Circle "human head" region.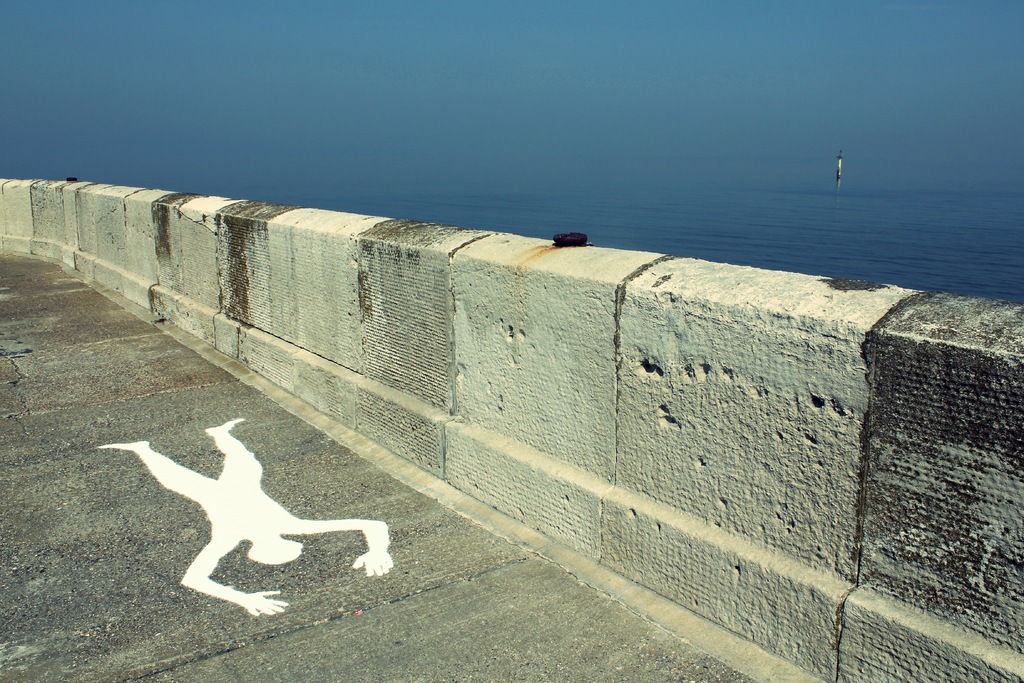
Region: 246:531:302:569.
